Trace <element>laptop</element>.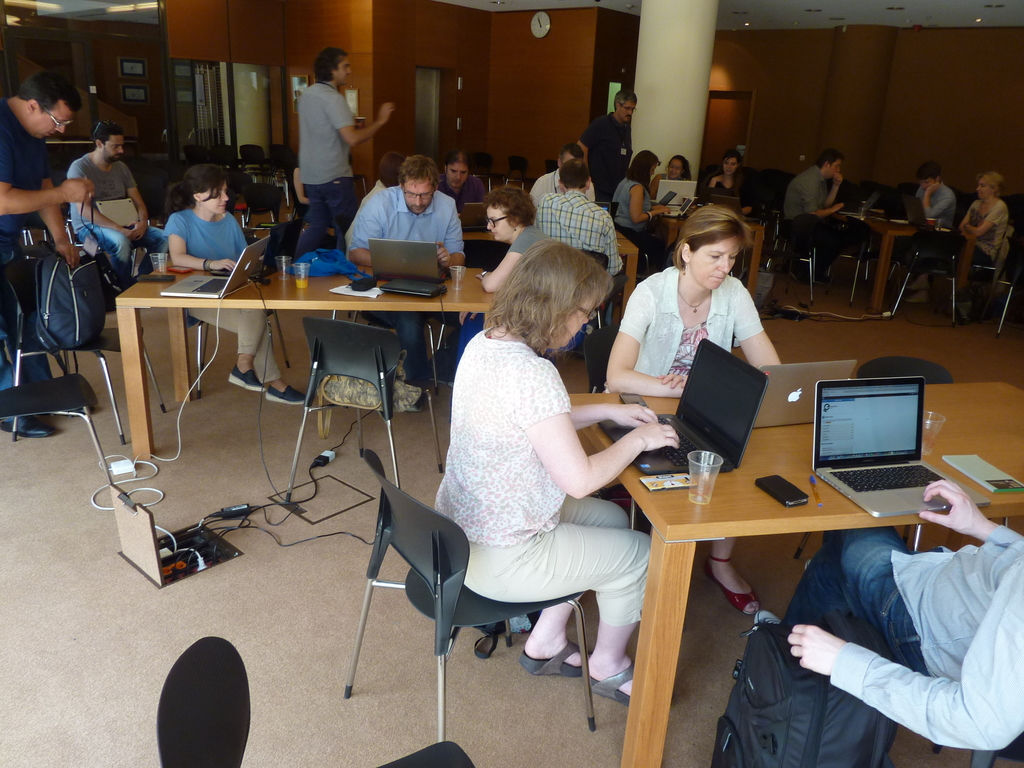
Traced to (left=598, top=338, right=770, bottom=477).
